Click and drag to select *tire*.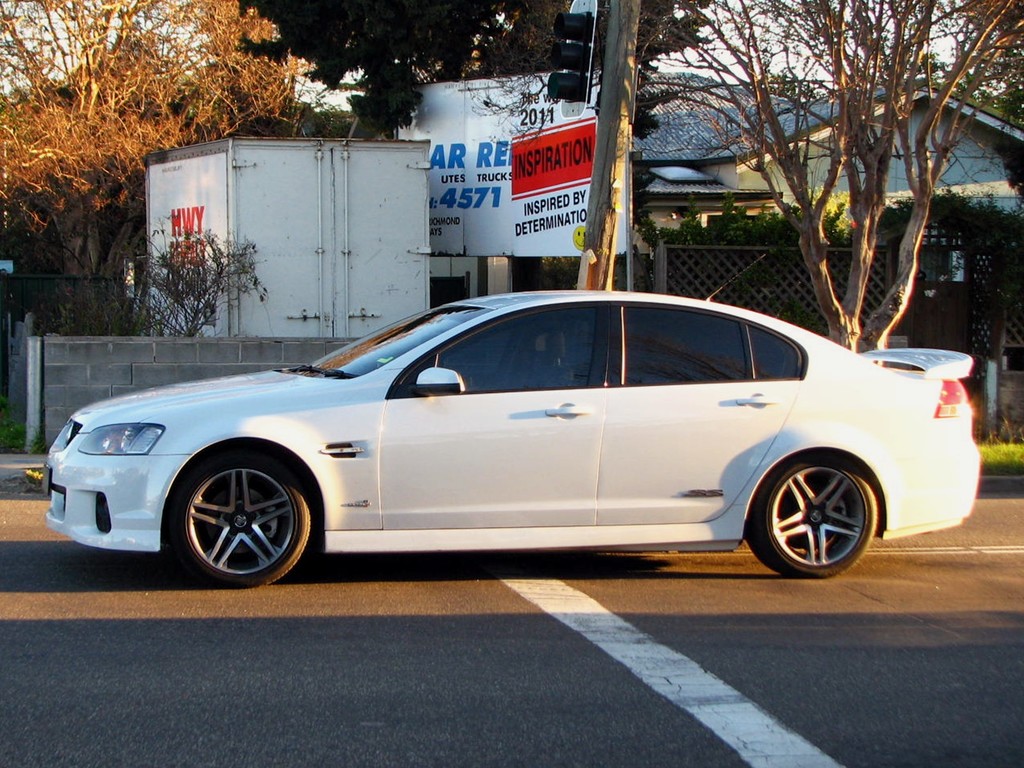
Selection: (left=143, top=453, right=308, bottom=589).
